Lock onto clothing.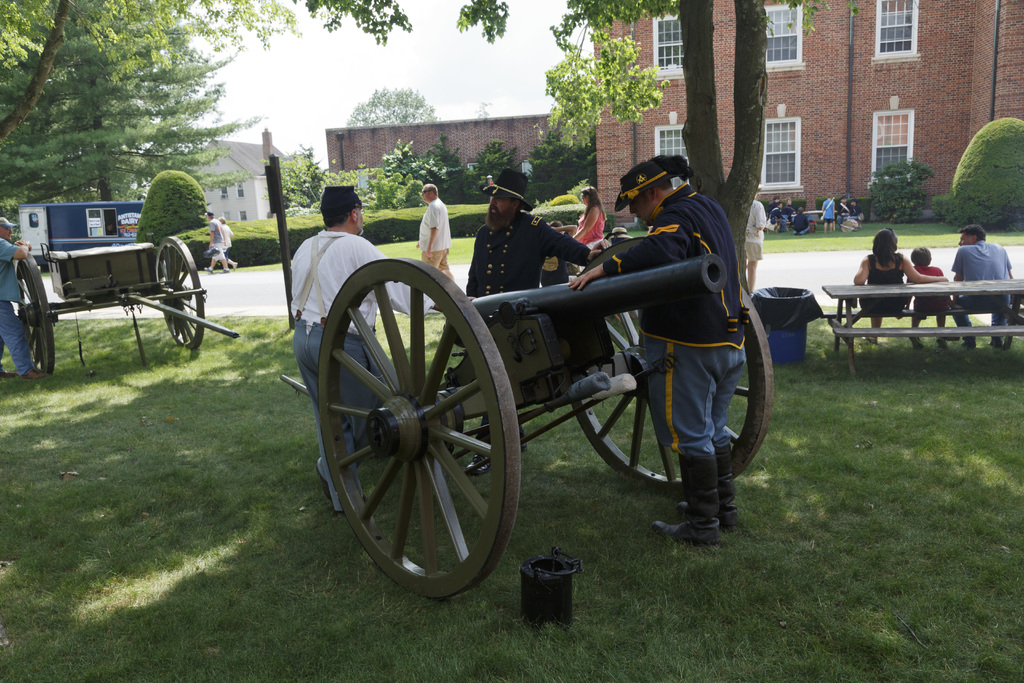
Locked: (748, 197, 768, 260).
